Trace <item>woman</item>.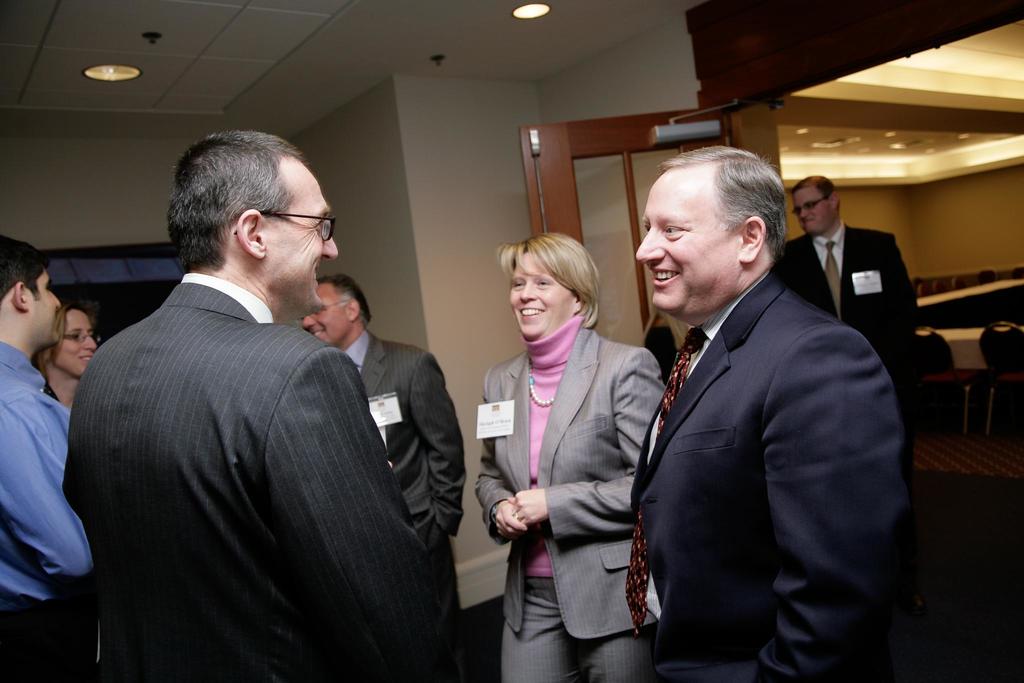
Traced to x1=468, y1=231, x2=682, y2=682.
